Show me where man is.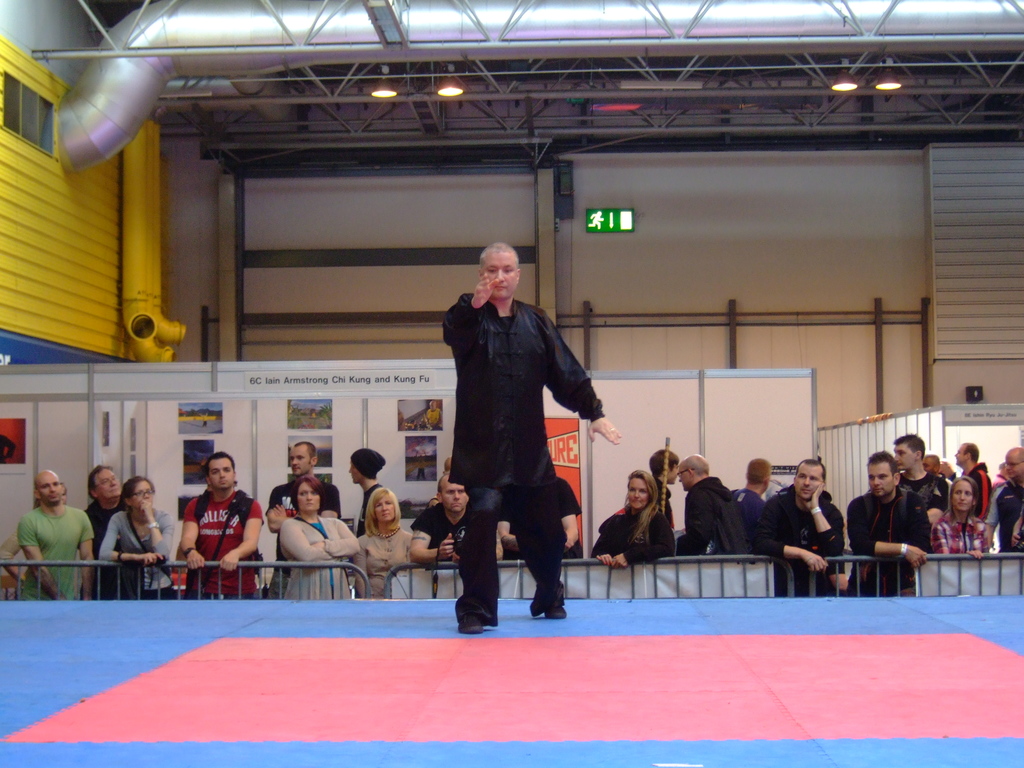
man is at [439, 245, 605, 634].
